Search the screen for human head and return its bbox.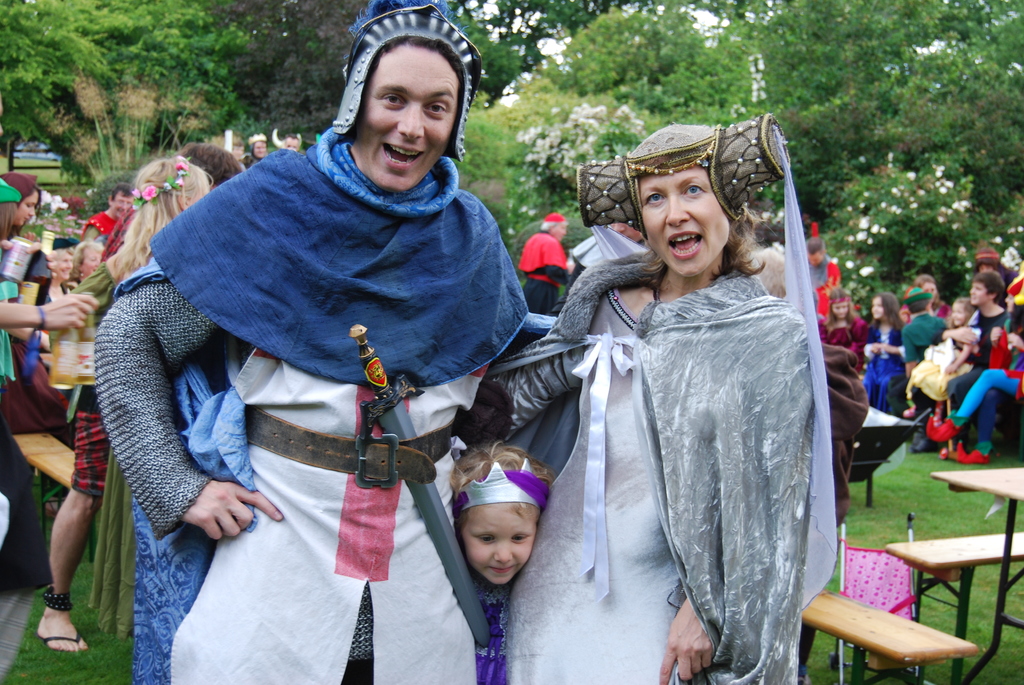
Found: {"x1": 131, "y1": 153, "x2": 215, "y2": 226}.
